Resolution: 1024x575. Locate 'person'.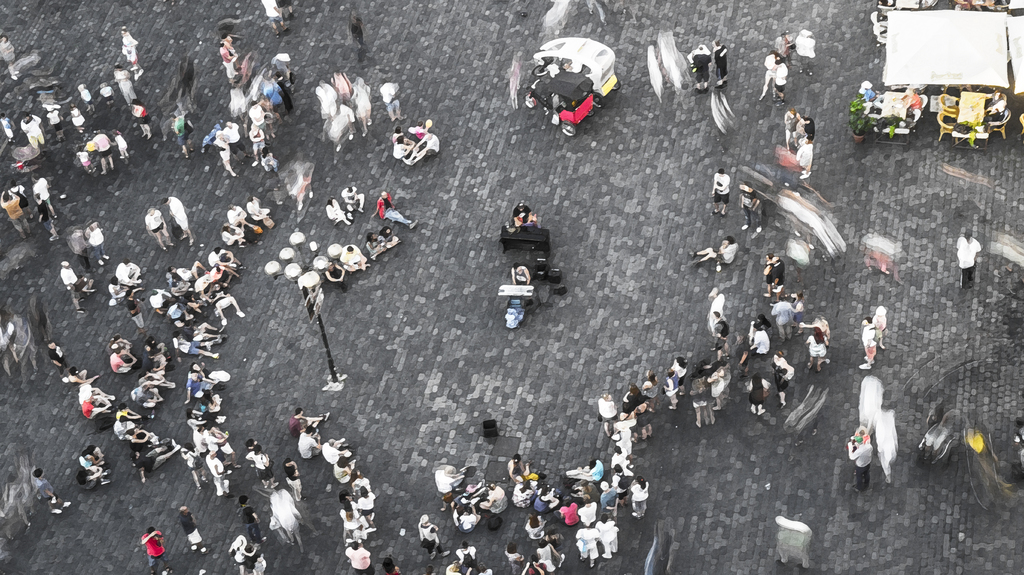
pyautogui.locateOnScreen(213, 36, 242, 82).
